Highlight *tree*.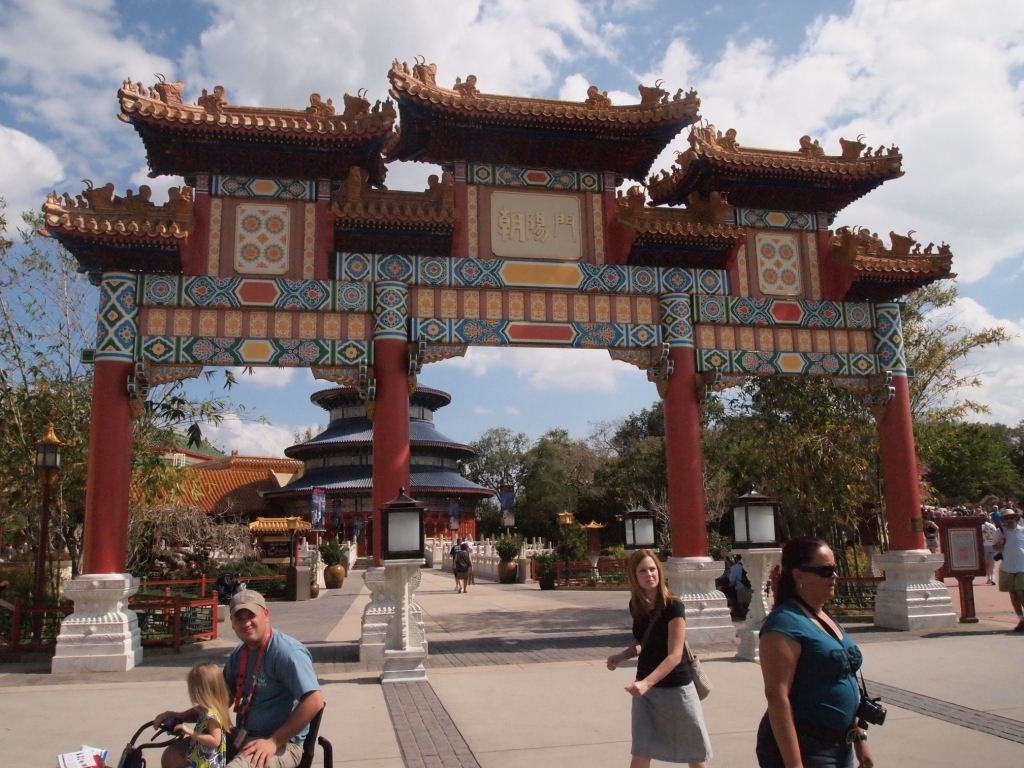
Highlighted region: [x1=0, y1=184, x2=277, y2=658].
